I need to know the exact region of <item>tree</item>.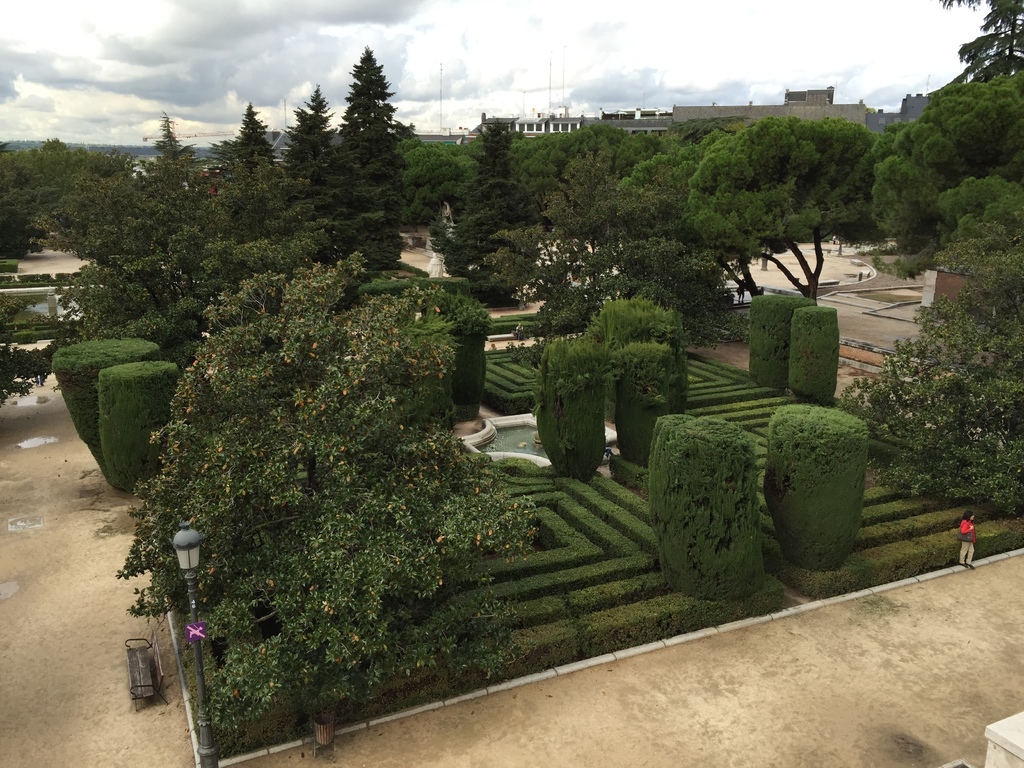
Region: <region>855, 64, 1023, 260</region>.
